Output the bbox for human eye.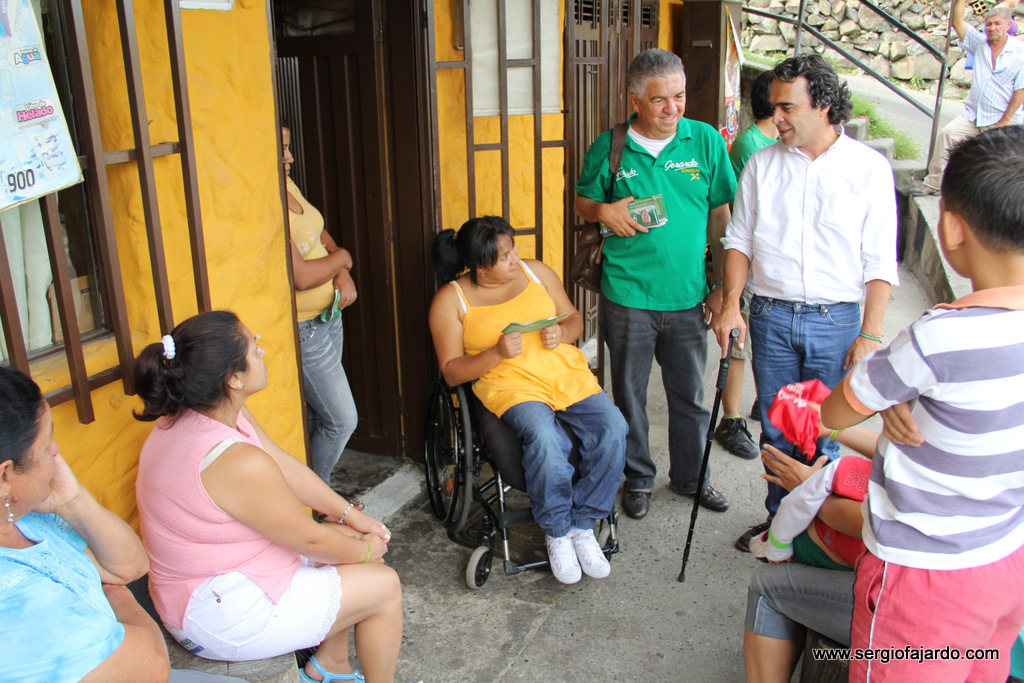
bbox=[498, 252, 508, 264].
